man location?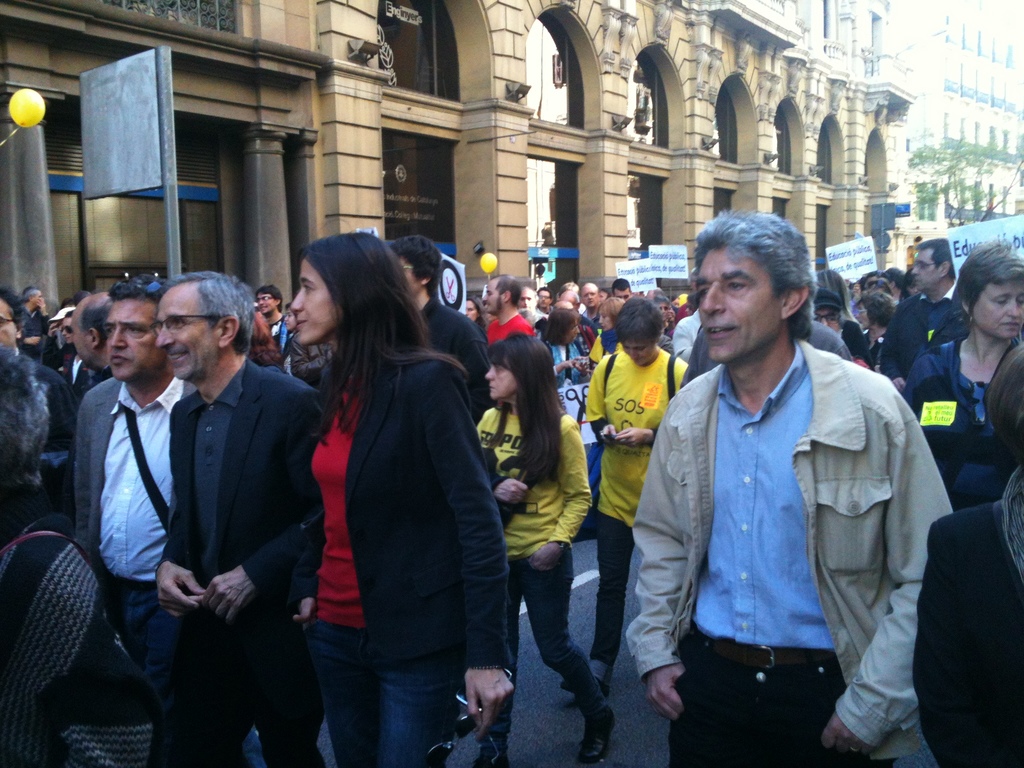
box(253, 286, 292, 352)
